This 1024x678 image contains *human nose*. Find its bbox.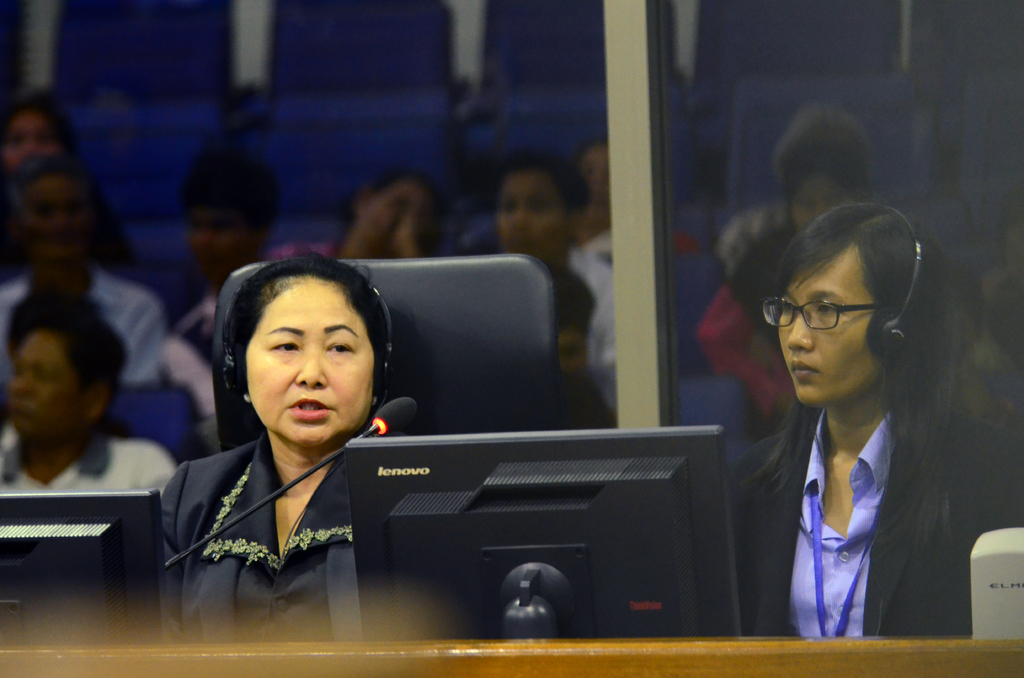
[295,353,332,389].
